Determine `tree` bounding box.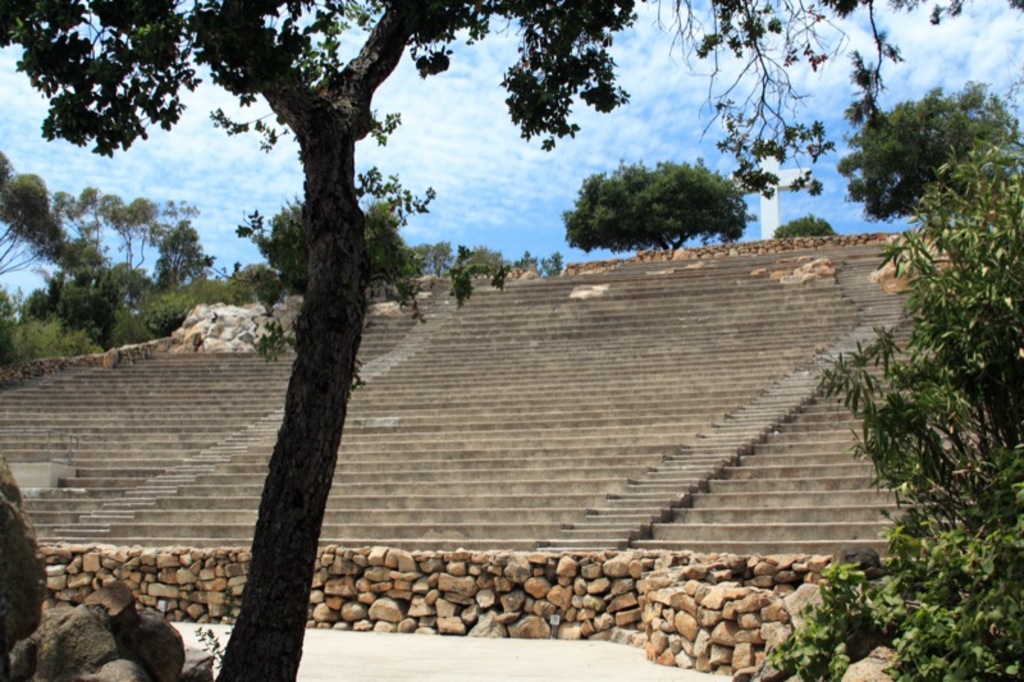
Determined: 229,203,440,290.
